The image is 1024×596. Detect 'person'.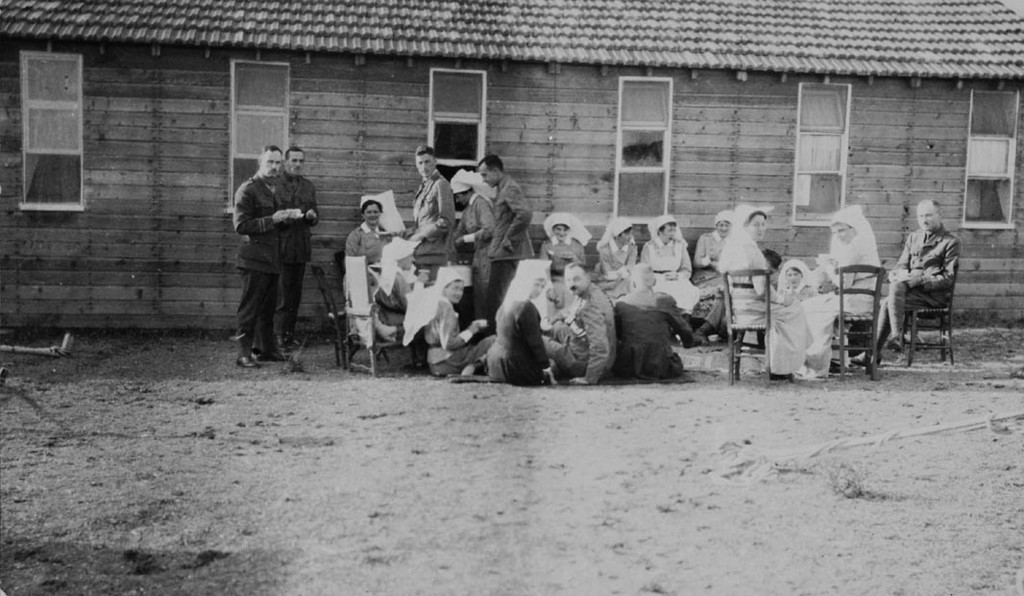
Detection: [x1=230, y1=144, x2=301, y2=371].
